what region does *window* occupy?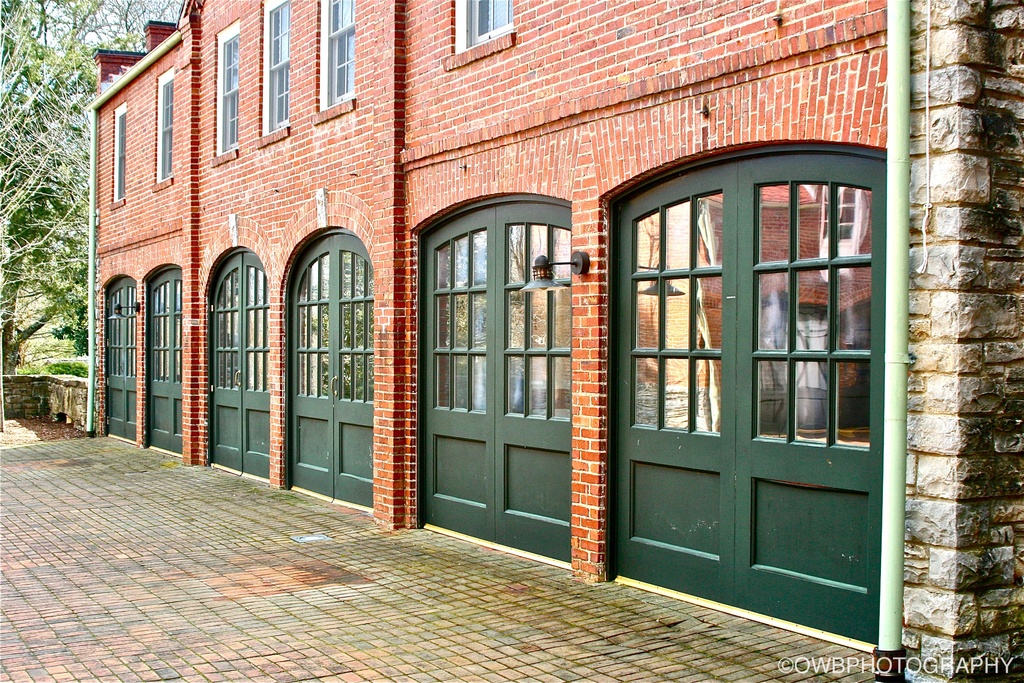
{"x1": 210, "y1": 15, "x2": 234, "y2": 152}.
